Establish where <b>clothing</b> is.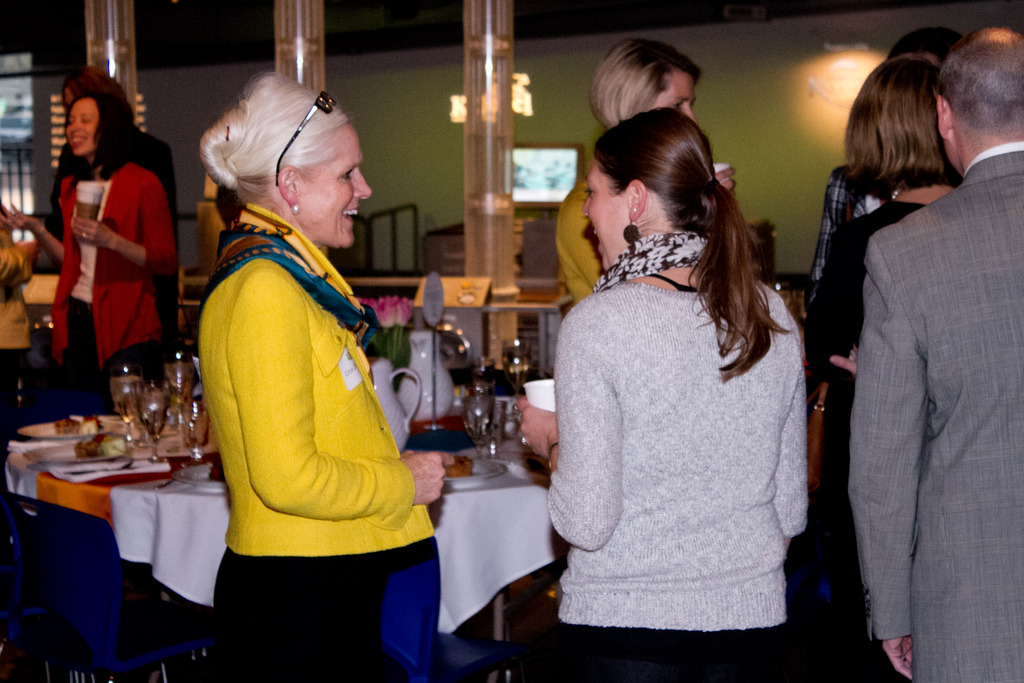
Established at rect(549, 231, 810, 682).
